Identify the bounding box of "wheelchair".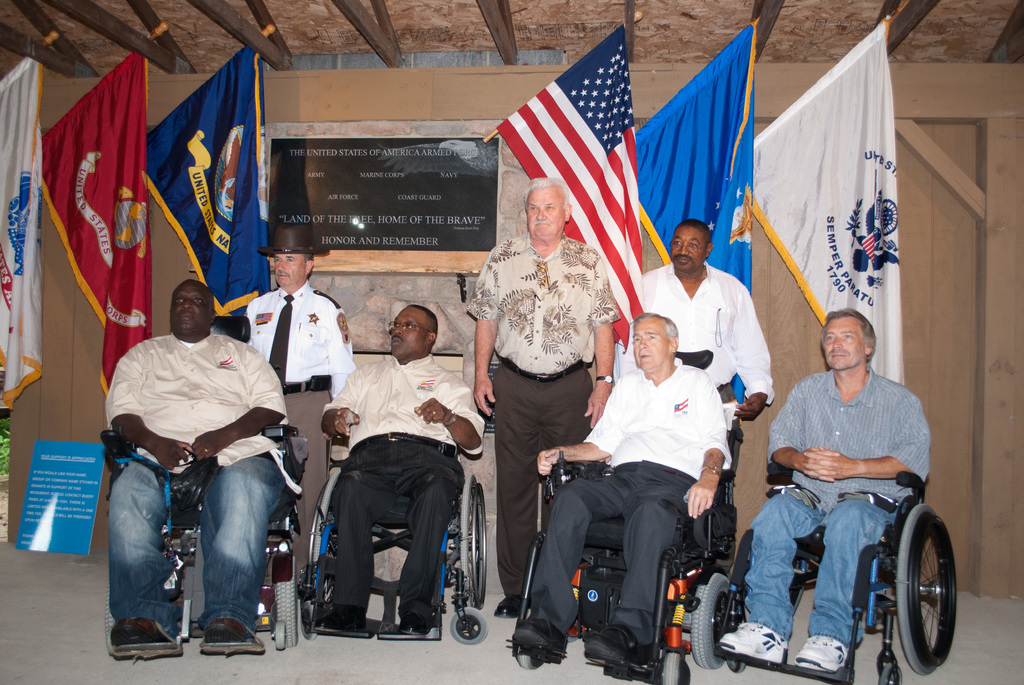
box(718, 461, 960, 684).
